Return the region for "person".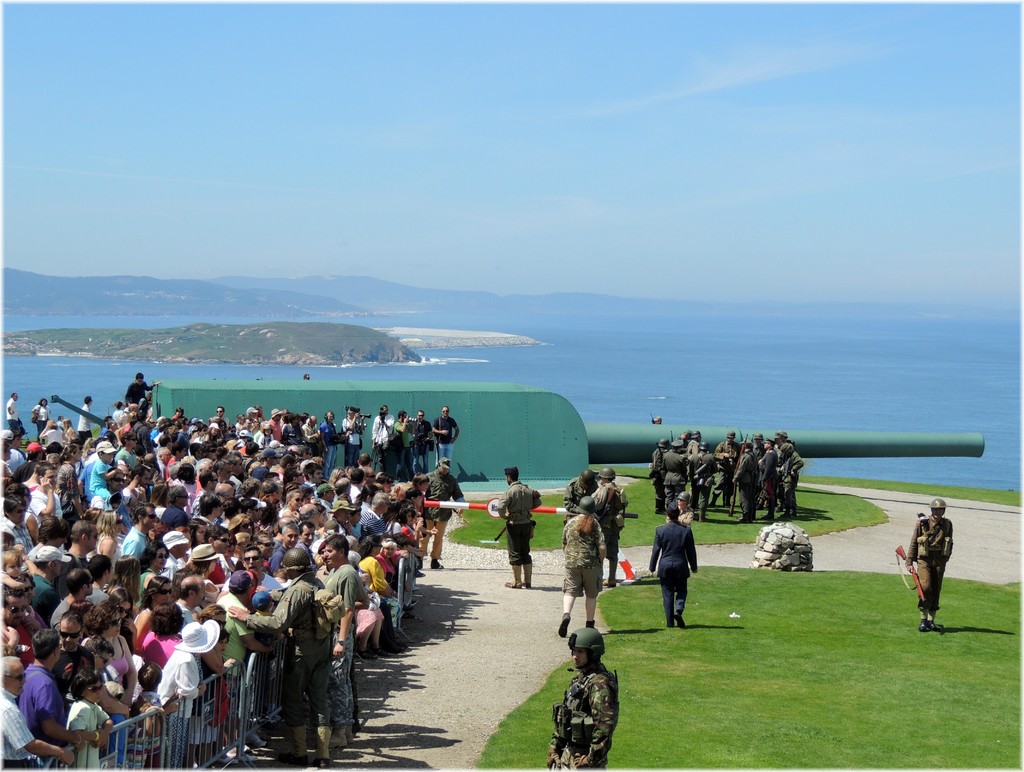
box=[0, 330, 470, 771].
